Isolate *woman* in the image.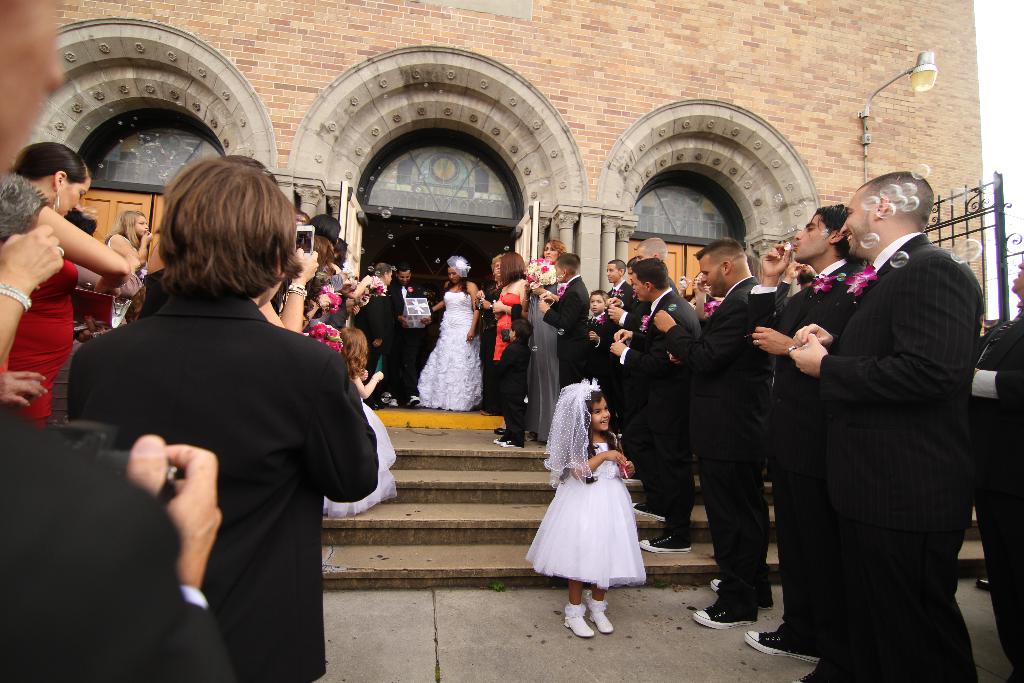
Isolated region: 413:259:485:413.
